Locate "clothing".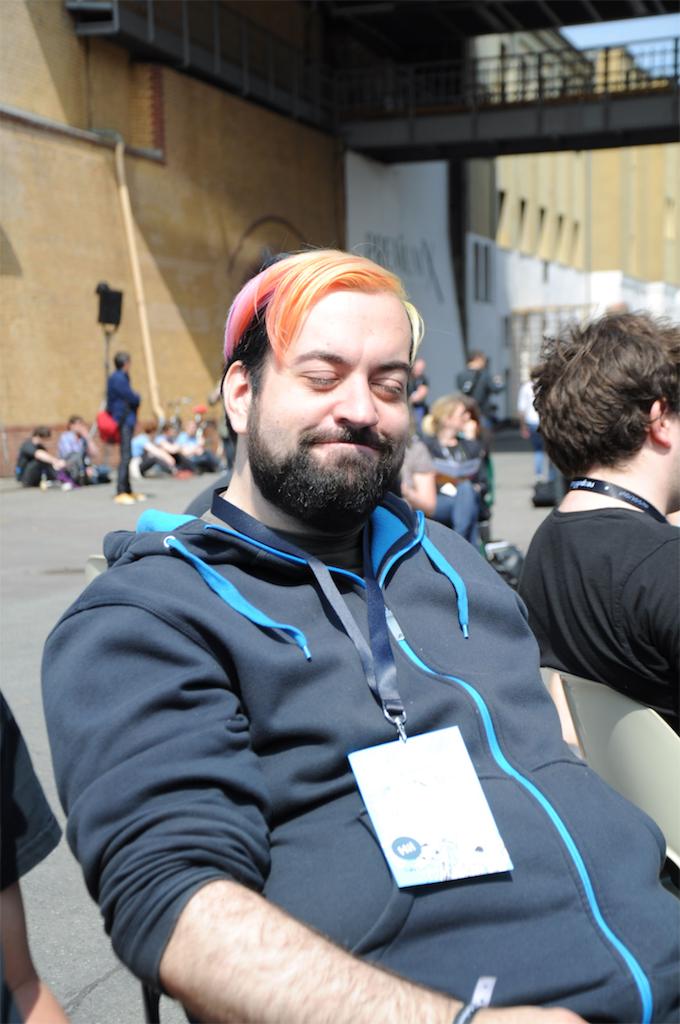
Bounding box: detection(15, 431, 56, 488).
